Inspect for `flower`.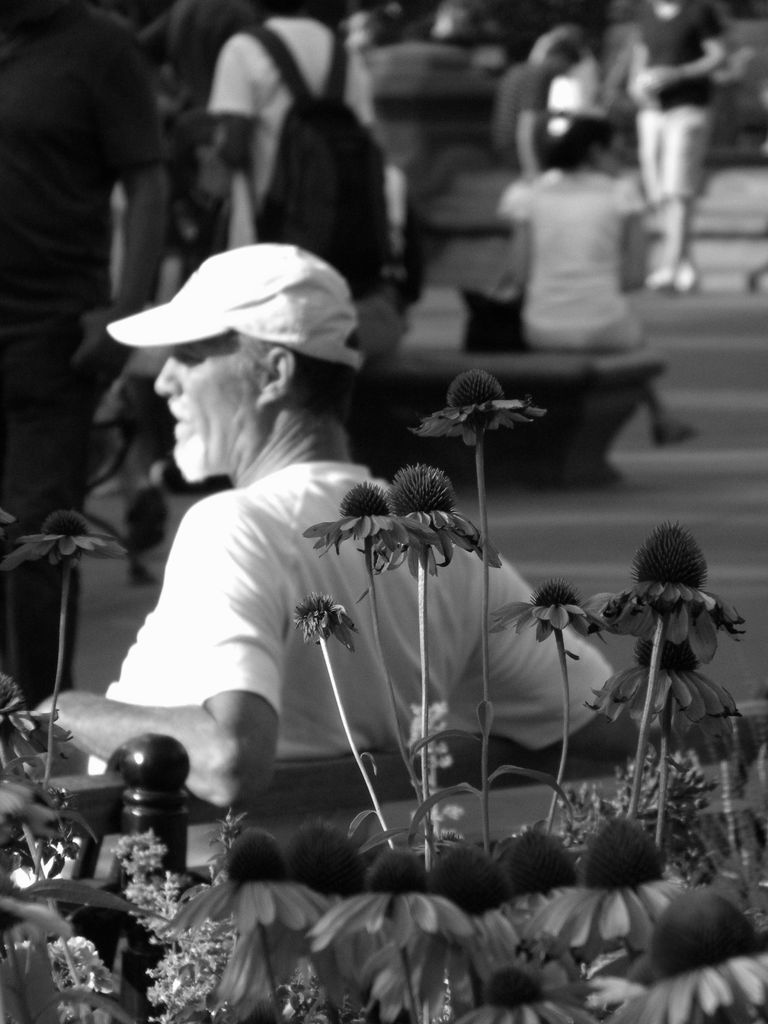
Inspection: {"left": 431, "top": 349, "right": 548, "bottom": 436}.
